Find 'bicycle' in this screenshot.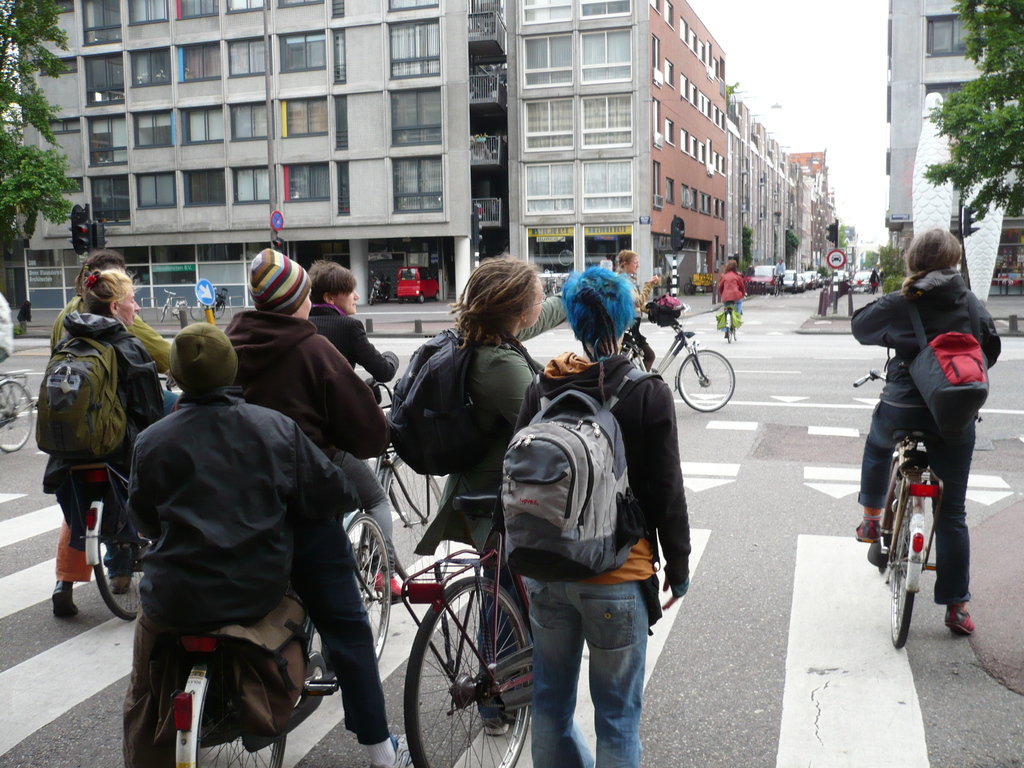
The bounding box for 'bicycle' is 75,372,177,623.
